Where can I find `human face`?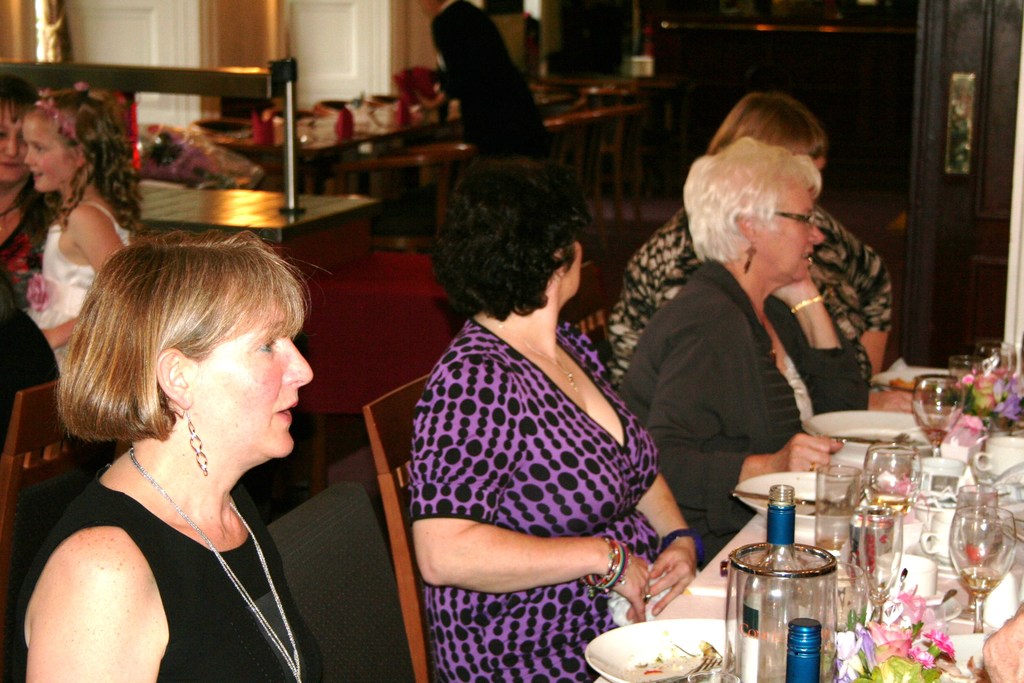
You can find it at (20, 120, 72, 193).
